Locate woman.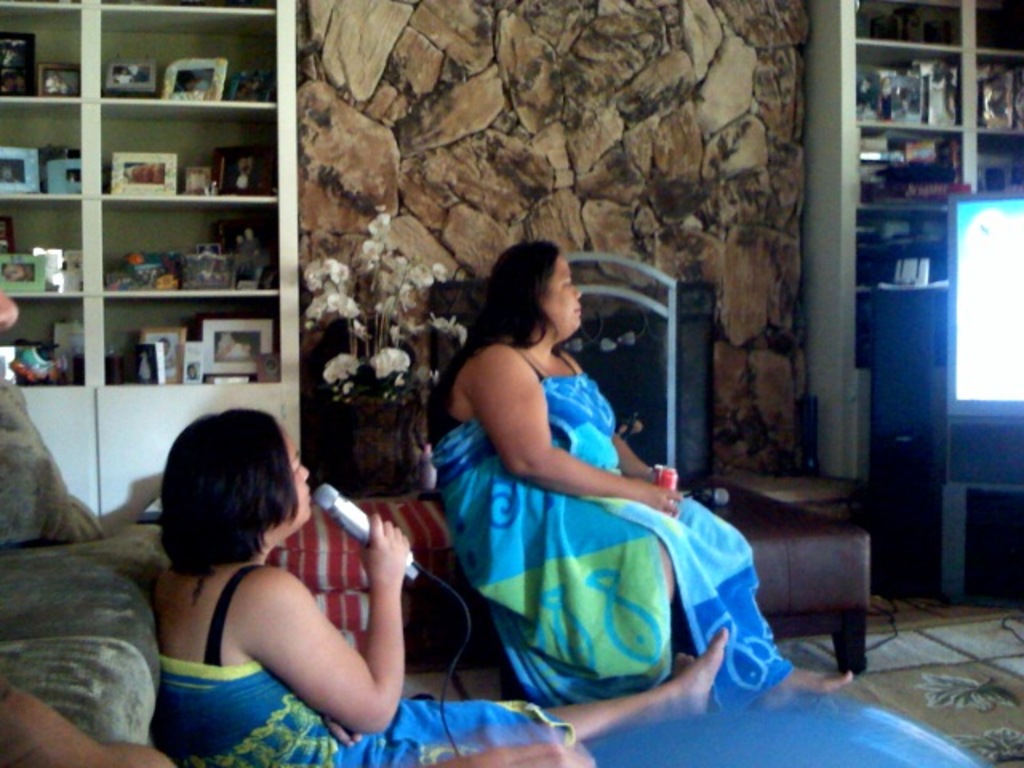
Bounding box: select_region(157, 406, 738, 766).
